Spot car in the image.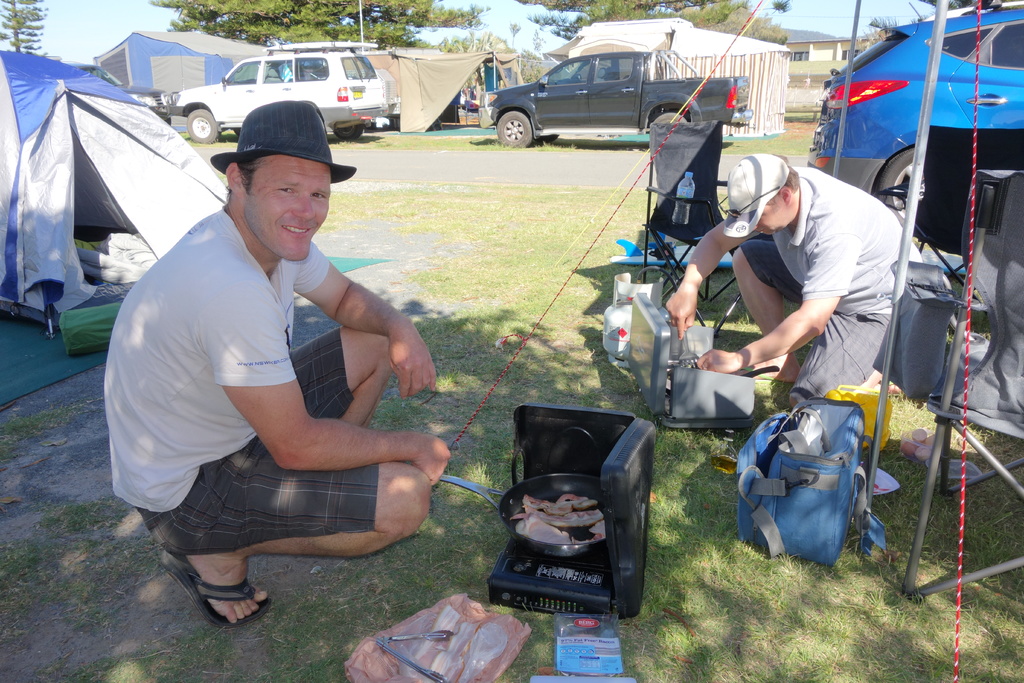
car found at bbox(170, 45, 424, 131).
